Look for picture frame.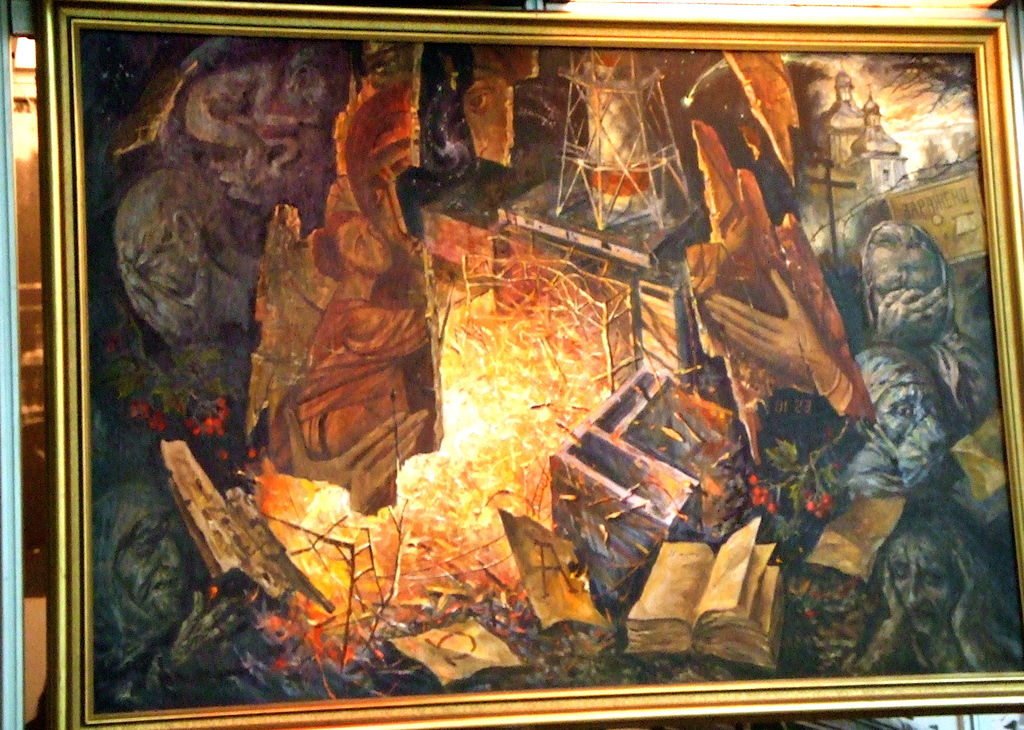
Found: BBox(30, 0, 1023, 729).
